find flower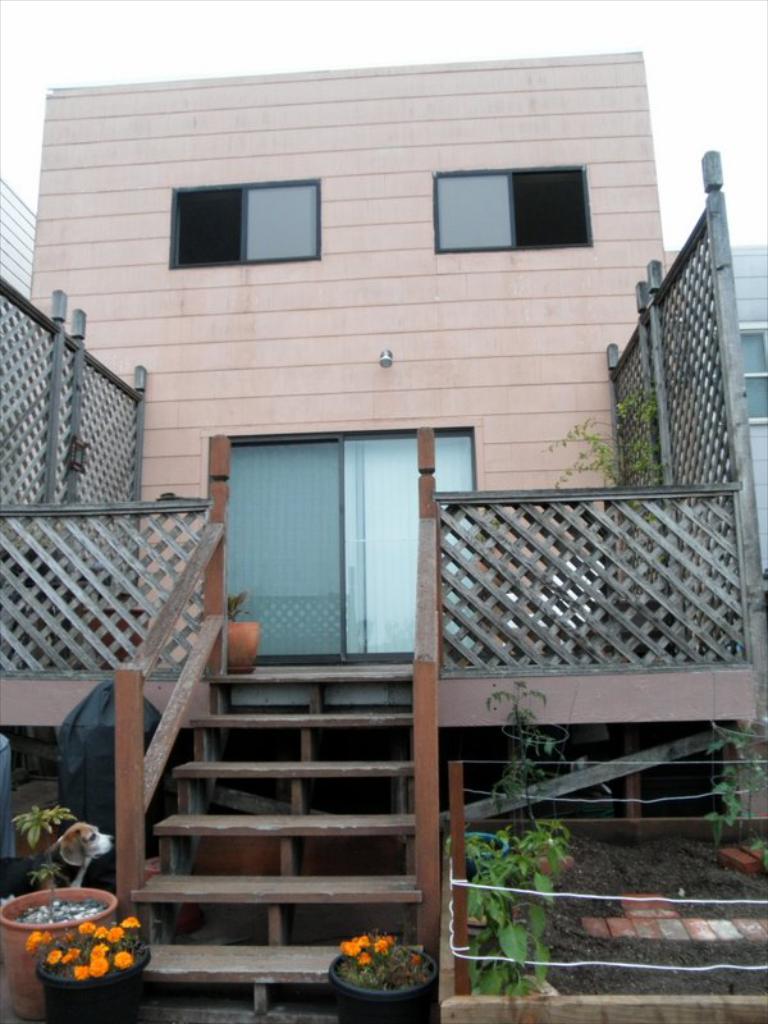
<bbox>378, 936, 396, 954</bbox>
